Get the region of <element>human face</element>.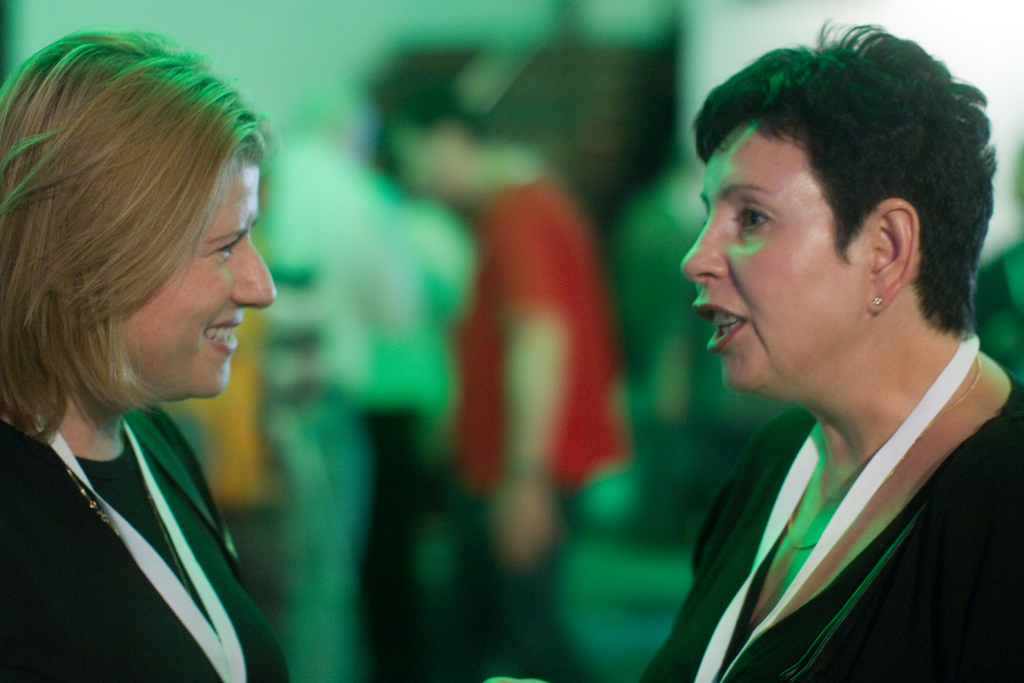
Rect(115, 154, 276, 398).
